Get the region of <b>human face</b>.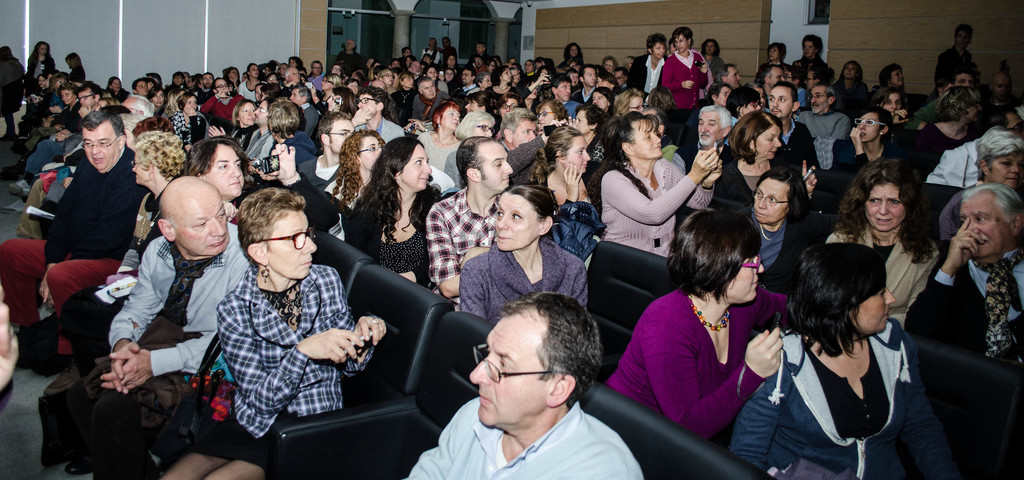
(left=738, top=98, right=760, bottom=111).
